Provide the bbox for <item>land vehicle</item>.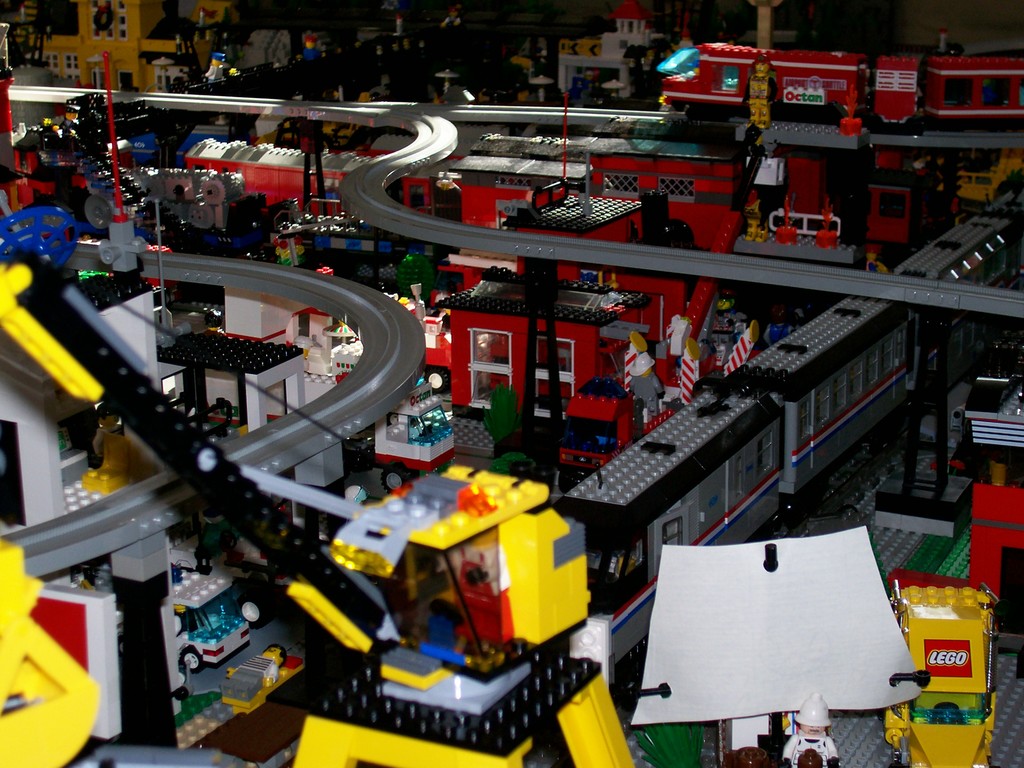
bbox(172, 570, 256, 678).
